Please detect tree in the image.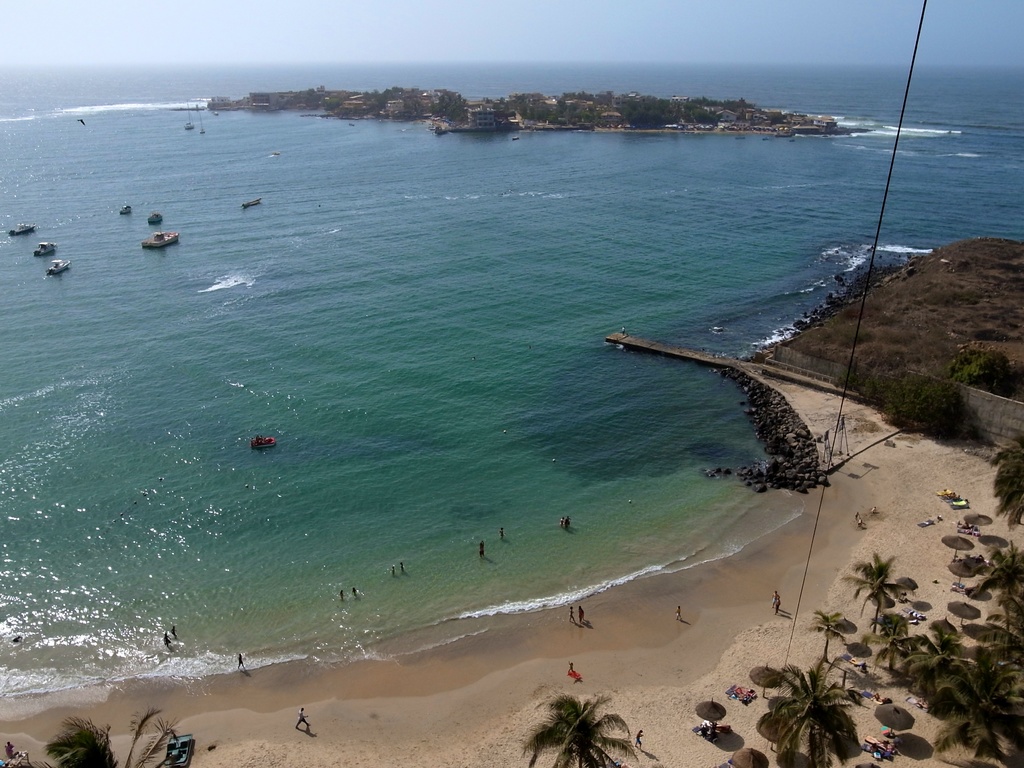
(429, 82, 469, 126).
